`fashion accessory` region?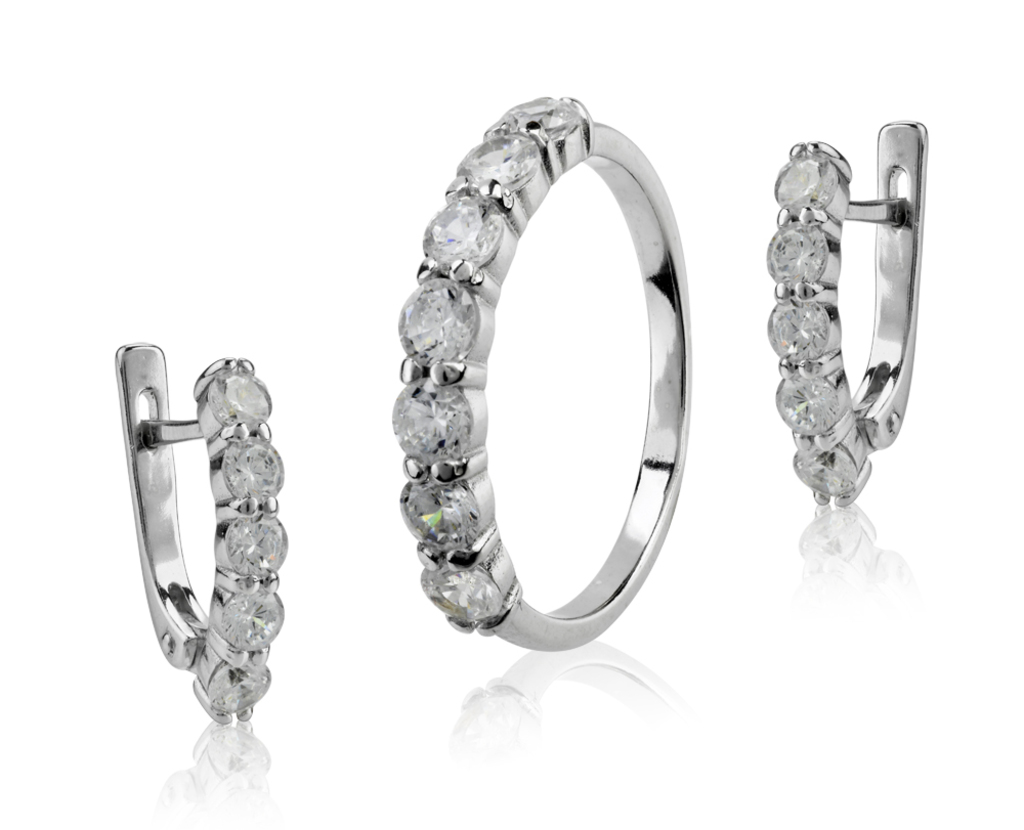
crop(396, 97, 687, 660)
